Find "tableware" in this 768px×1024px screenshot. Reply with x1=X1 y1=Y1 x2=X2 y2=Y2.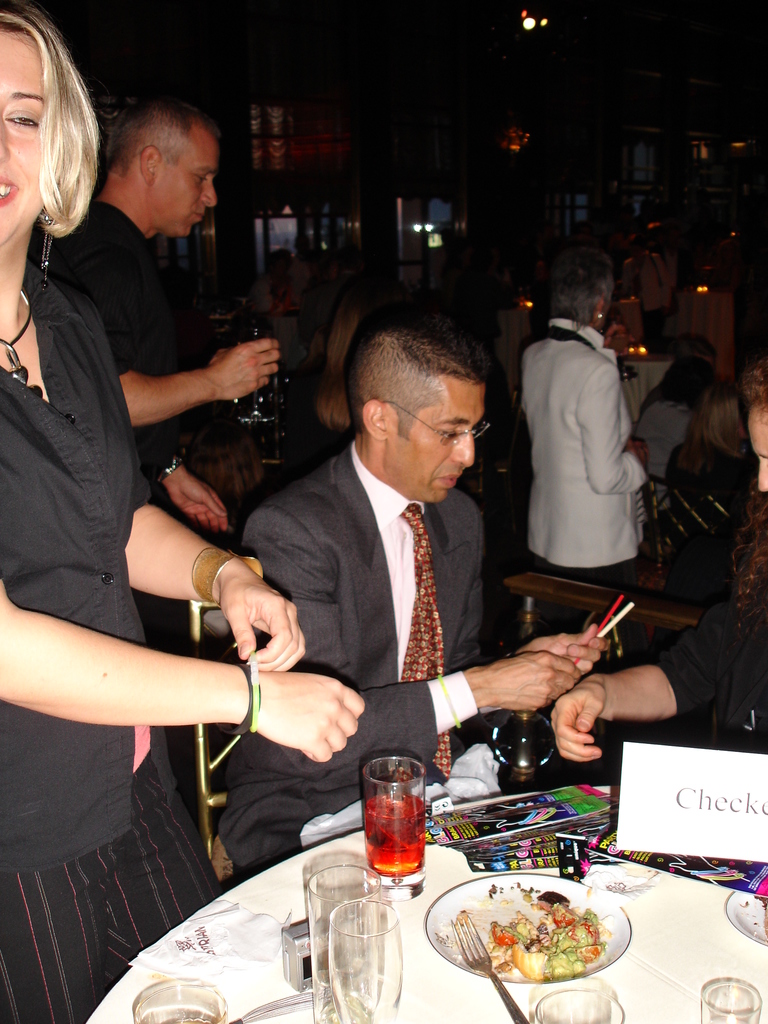
x1=130 y1=977 x2=231 y2=1023.
